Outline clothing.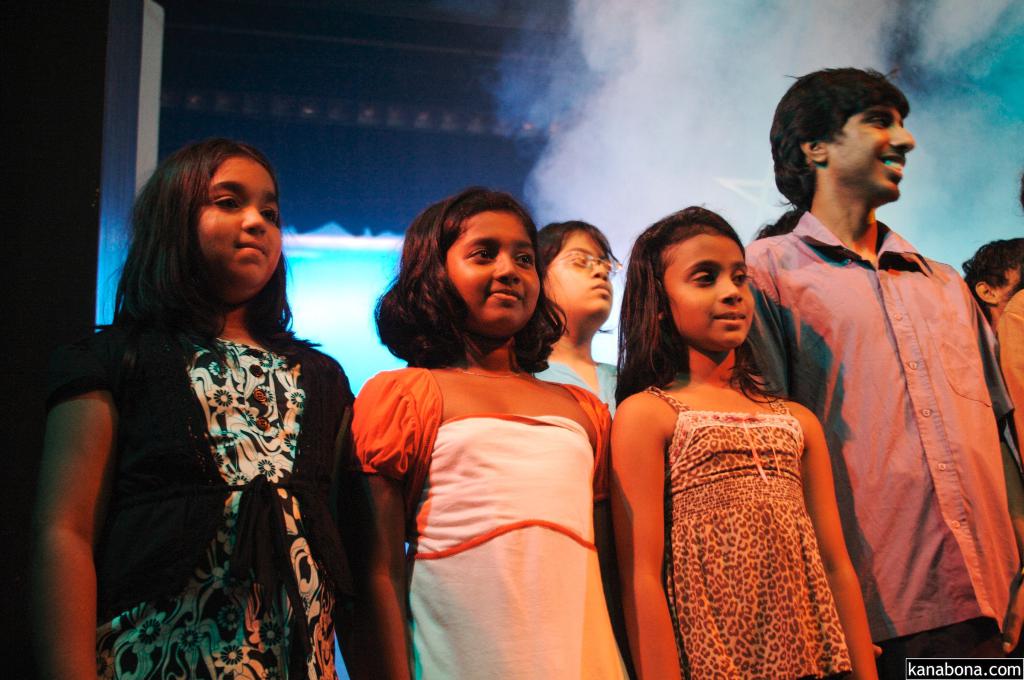
Outline: rect(995, 289, 1023, 448).
